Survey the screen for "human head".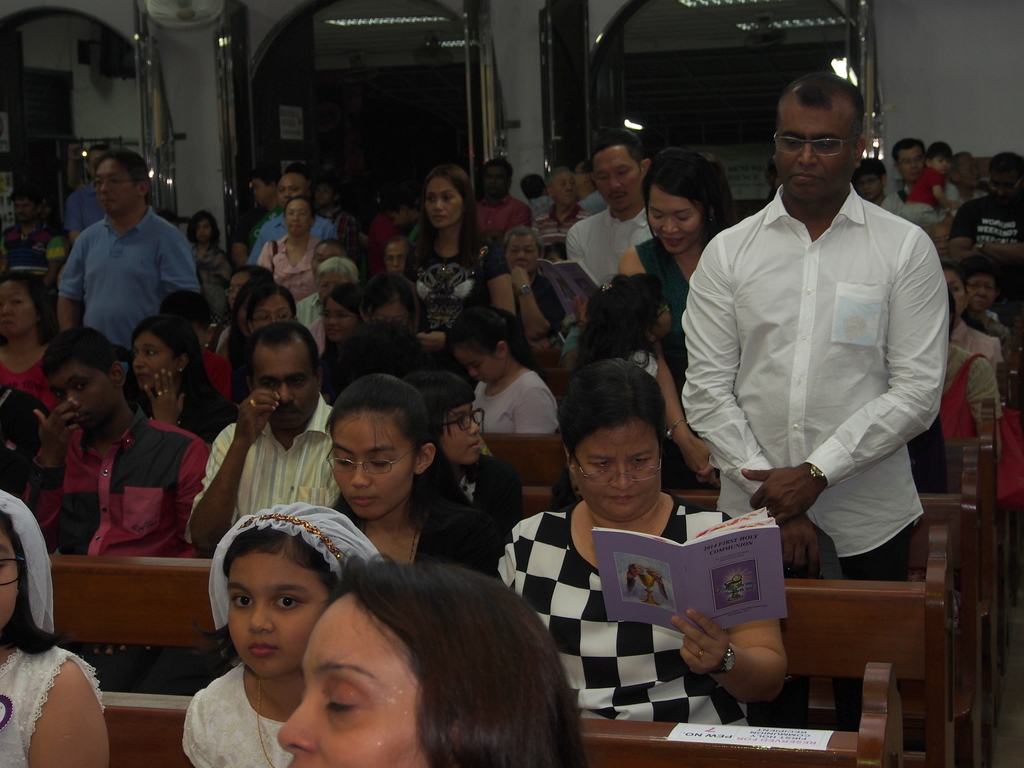
Survey found: (132,318,199,392).
